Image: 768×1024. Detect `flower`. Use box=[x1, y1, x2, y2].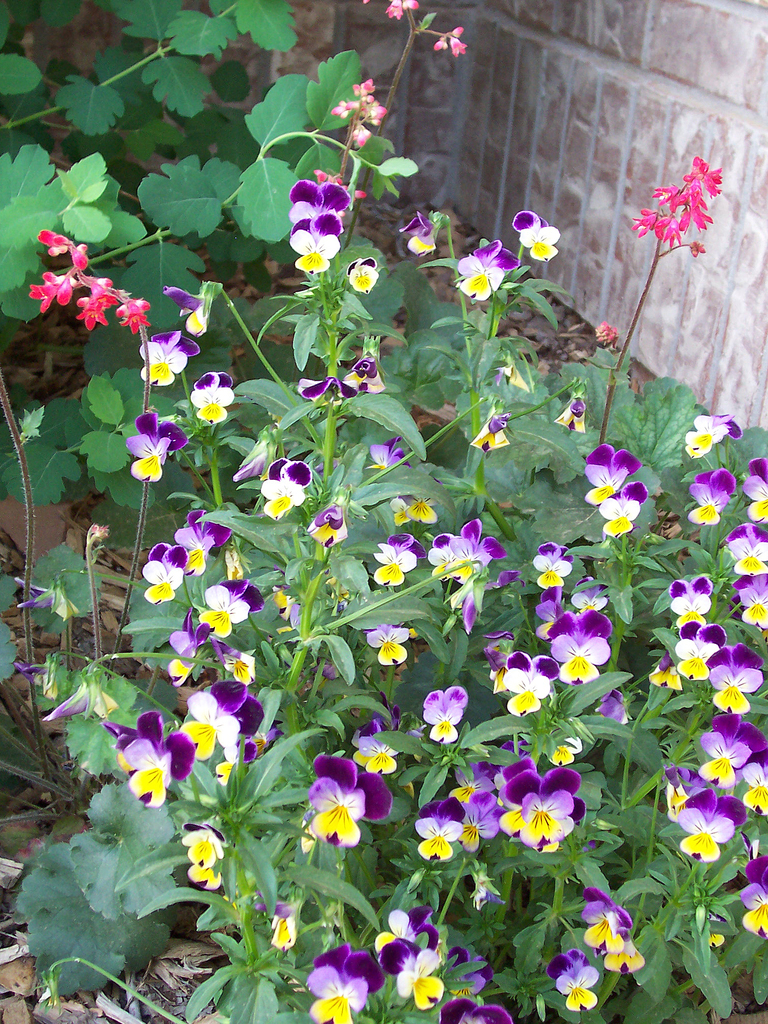
box=[495, 362, 531, 391].
